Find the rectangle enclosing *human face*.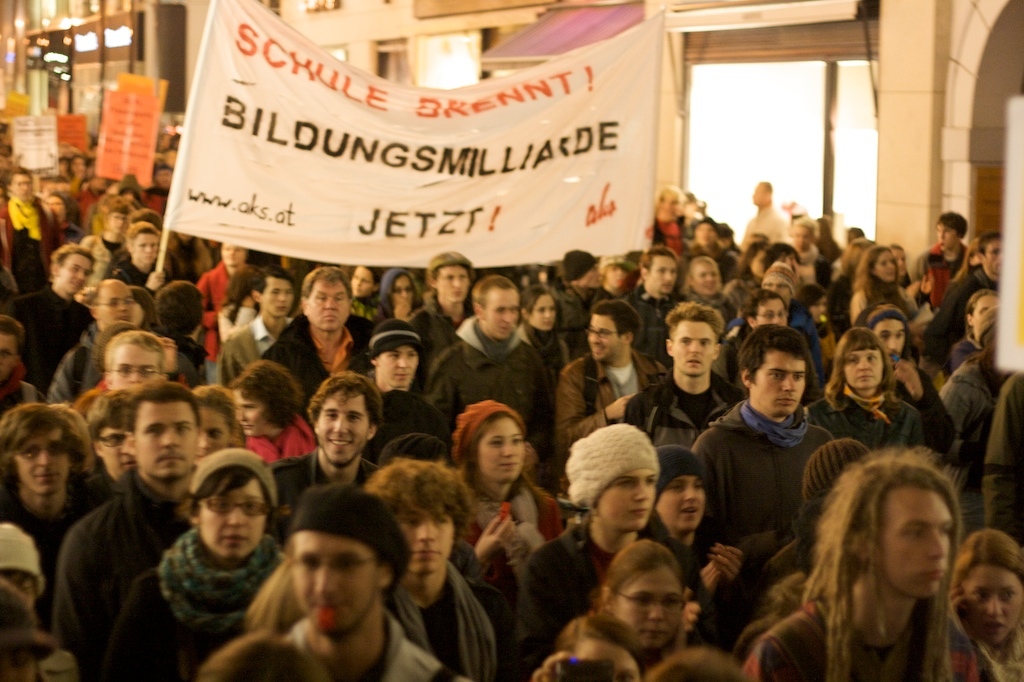
pyautogui.locateOnScreen(441, 264, 470, 301).
